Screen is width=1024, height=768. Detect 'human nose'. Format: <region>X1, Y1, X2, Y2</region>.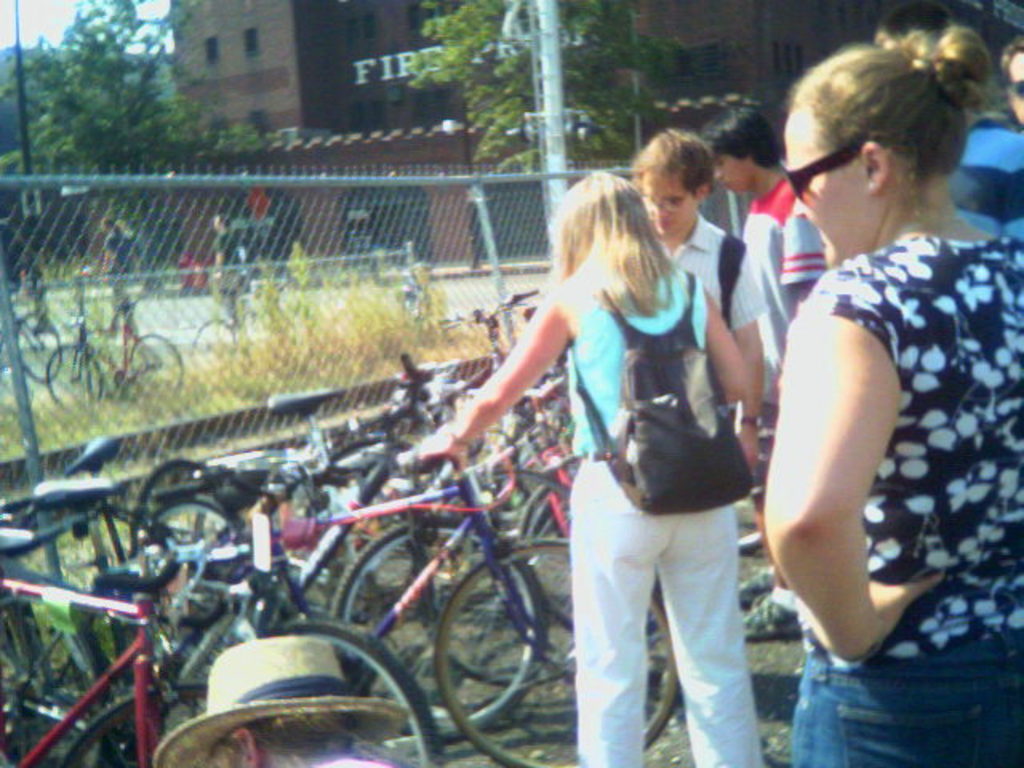
<region>710, 166, 723, 178</region>.
